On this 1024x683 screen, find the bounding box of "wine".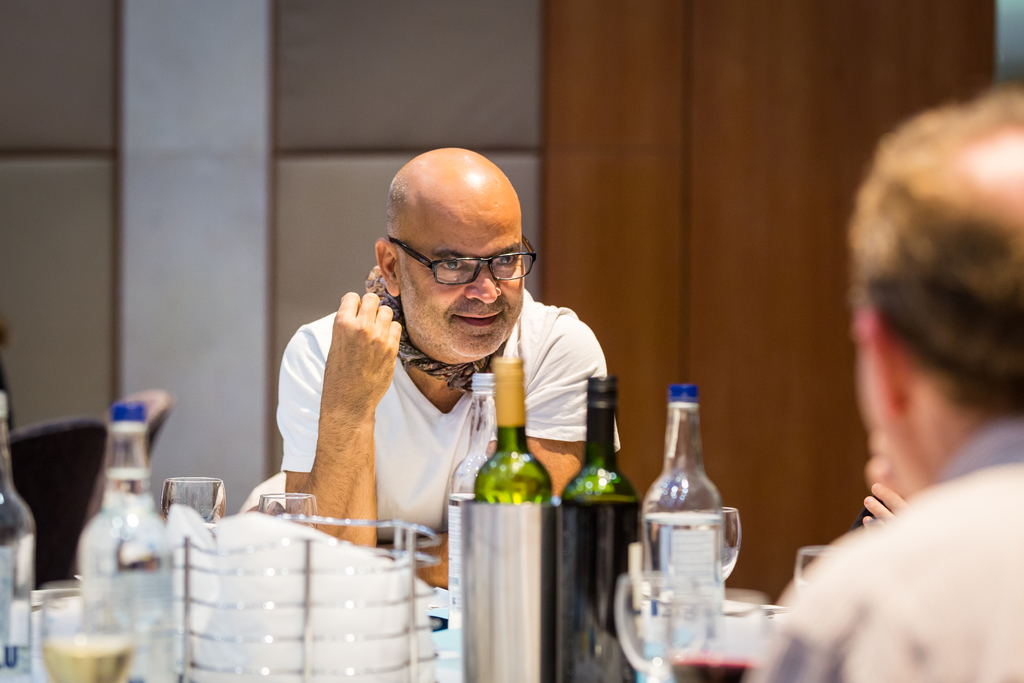
Bounding box: box(470, 358, 550, 504).
